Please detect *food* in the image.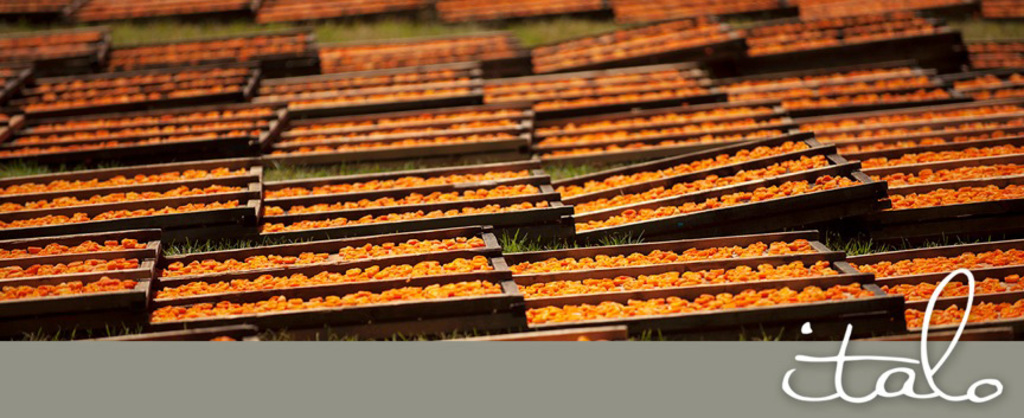
rect(17, 63, 247, 111).
